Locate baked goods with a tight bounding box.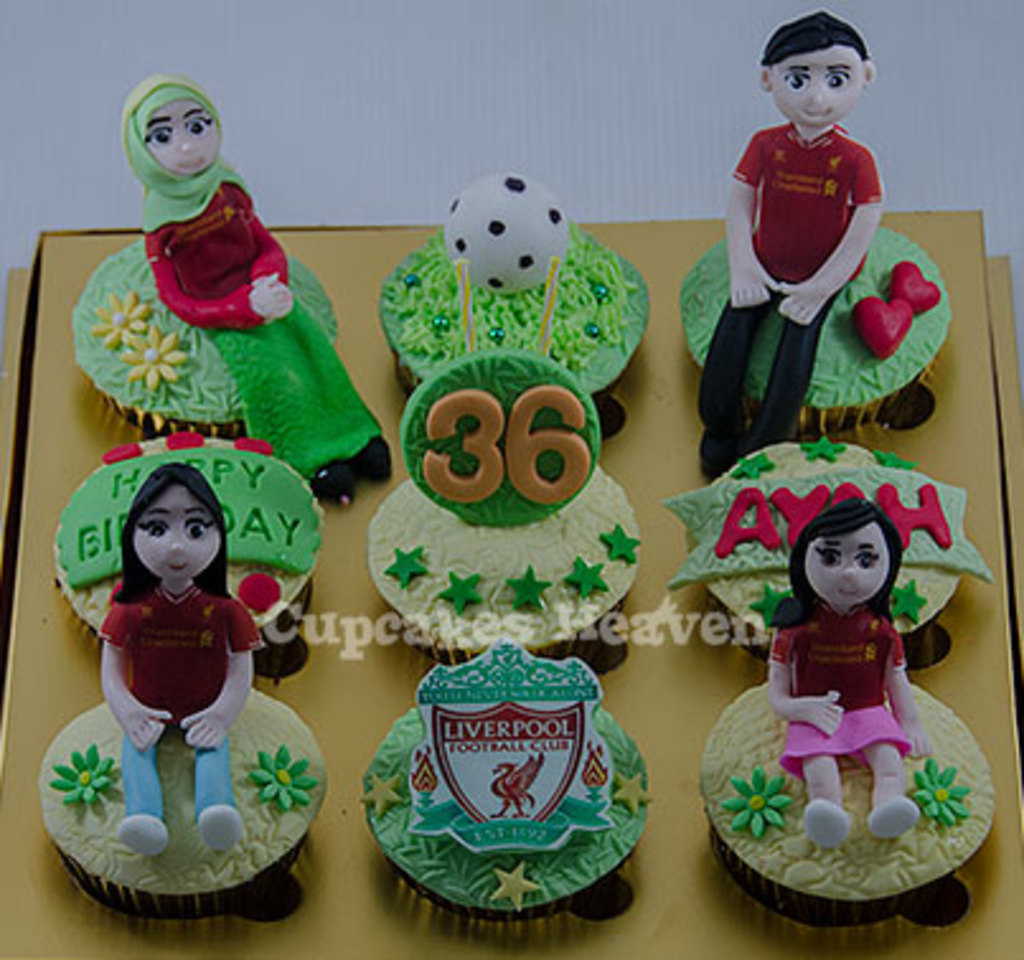
box(668, 434, 996, 655).
